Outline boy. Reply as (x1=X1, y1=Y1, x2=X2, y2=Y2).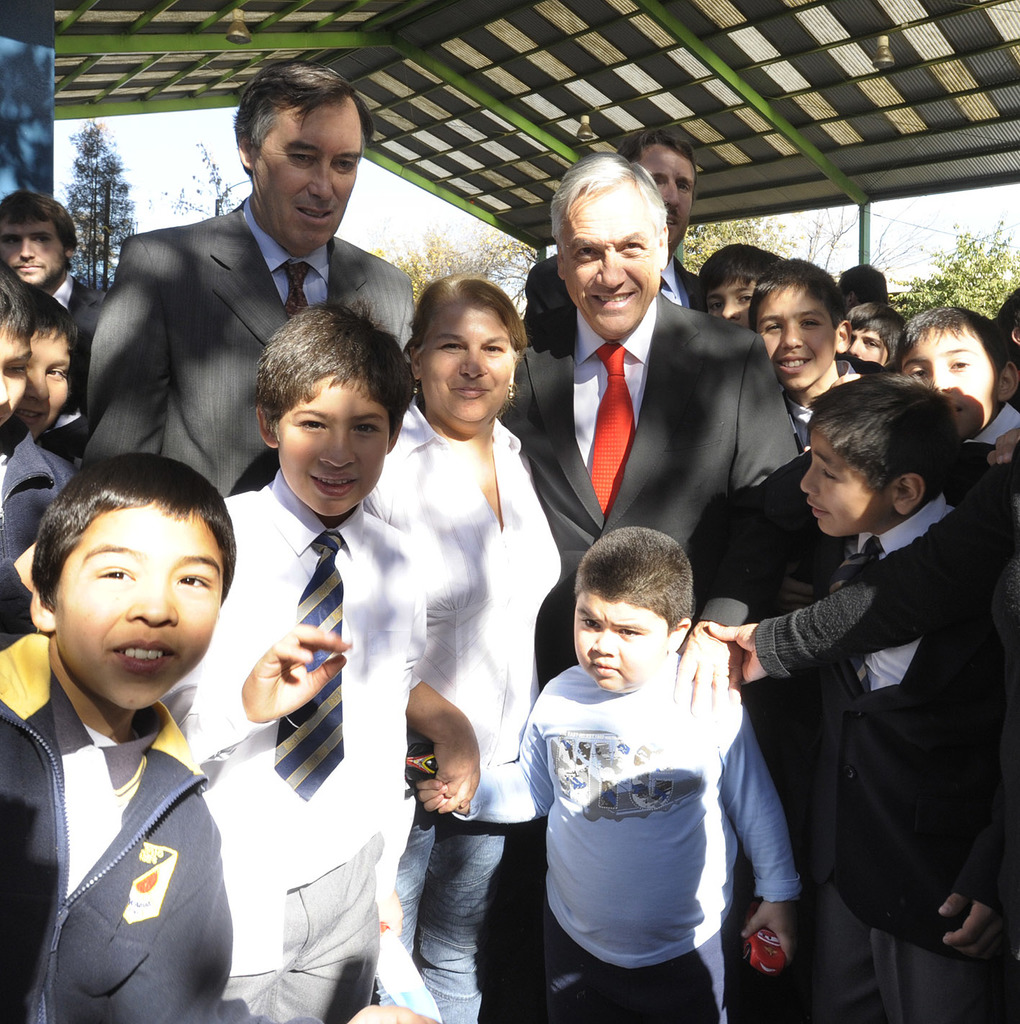
(x1=782, y1=374, x2=967, y2=938).
